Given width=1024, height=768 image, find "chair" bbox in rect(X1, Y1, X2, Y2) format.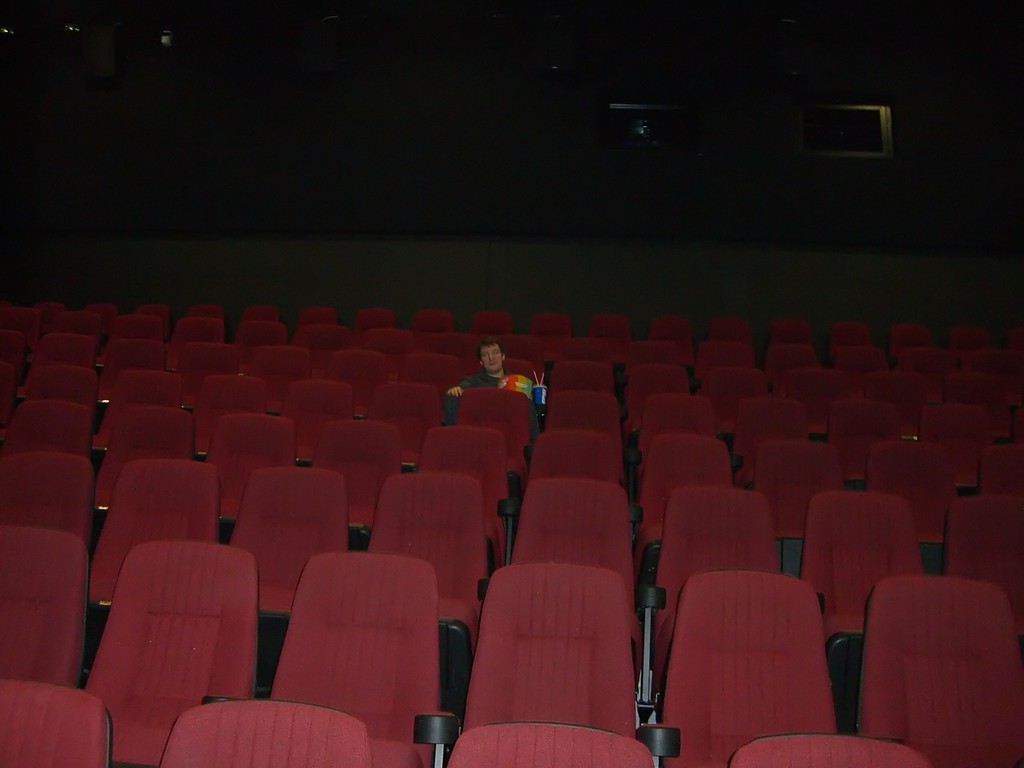
rect(0, 682, 115, 767).
